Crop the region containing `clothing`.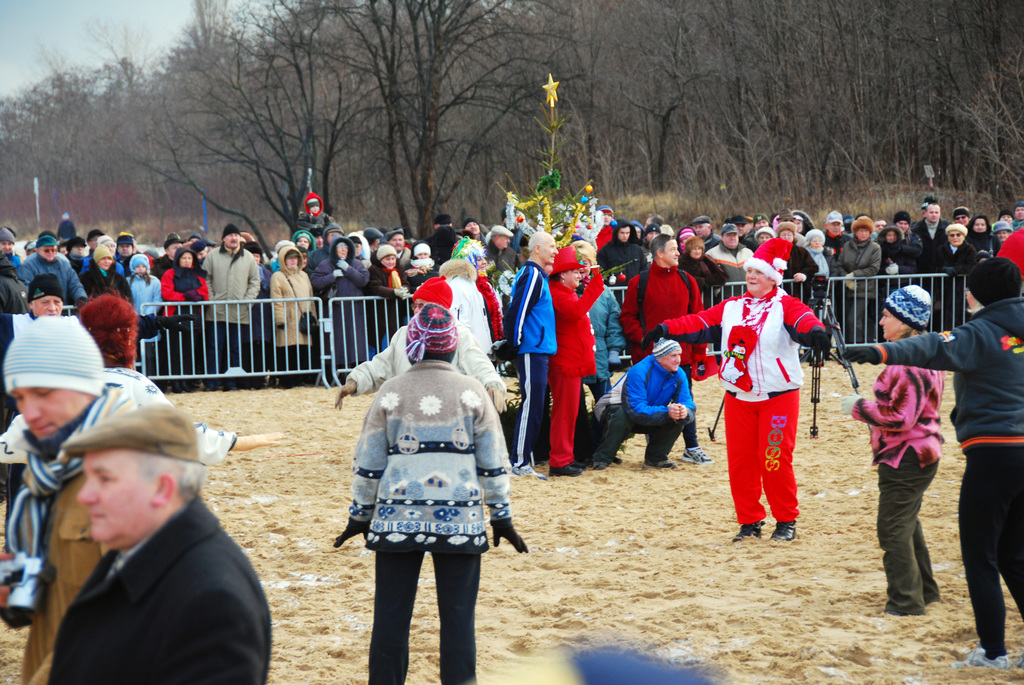
Crop region: 488,244,516,276.
